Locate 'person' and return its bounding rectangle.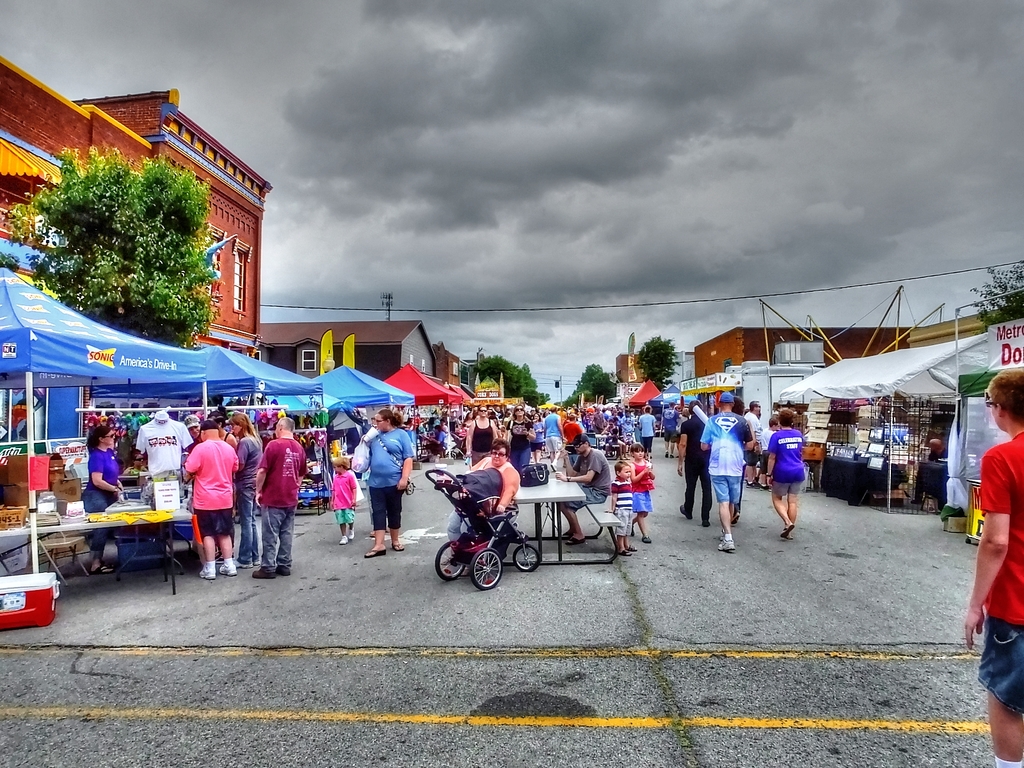
x1=629, y1=442, x2=655, y2=543.
